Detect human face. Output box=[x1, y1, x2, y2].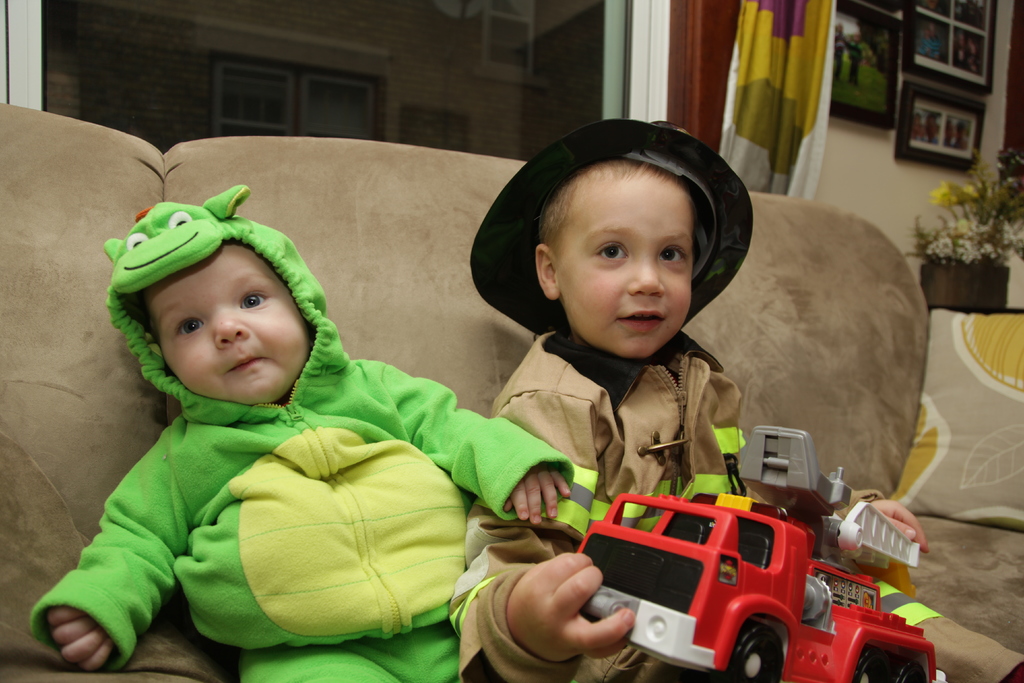
box=[560, 160, 699, 357].
